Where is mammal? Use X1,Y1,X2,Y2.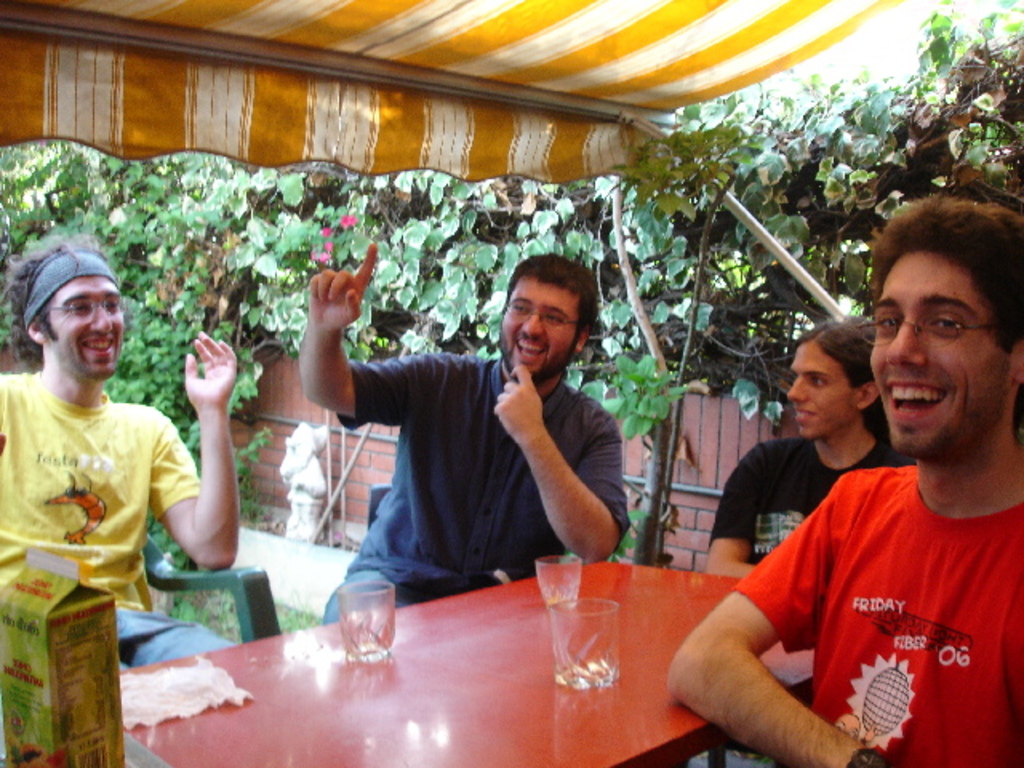
307,238,629,624.
